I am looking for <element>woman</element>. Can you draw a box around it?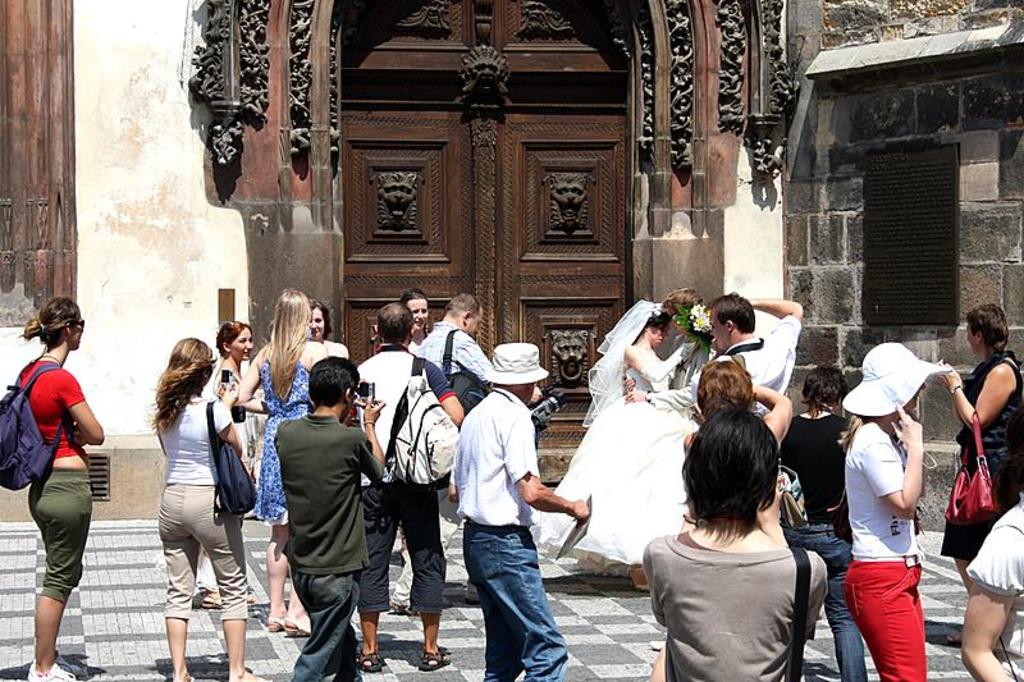
Sure, the bounding box is bbox=[230, 284, 338, 630].
